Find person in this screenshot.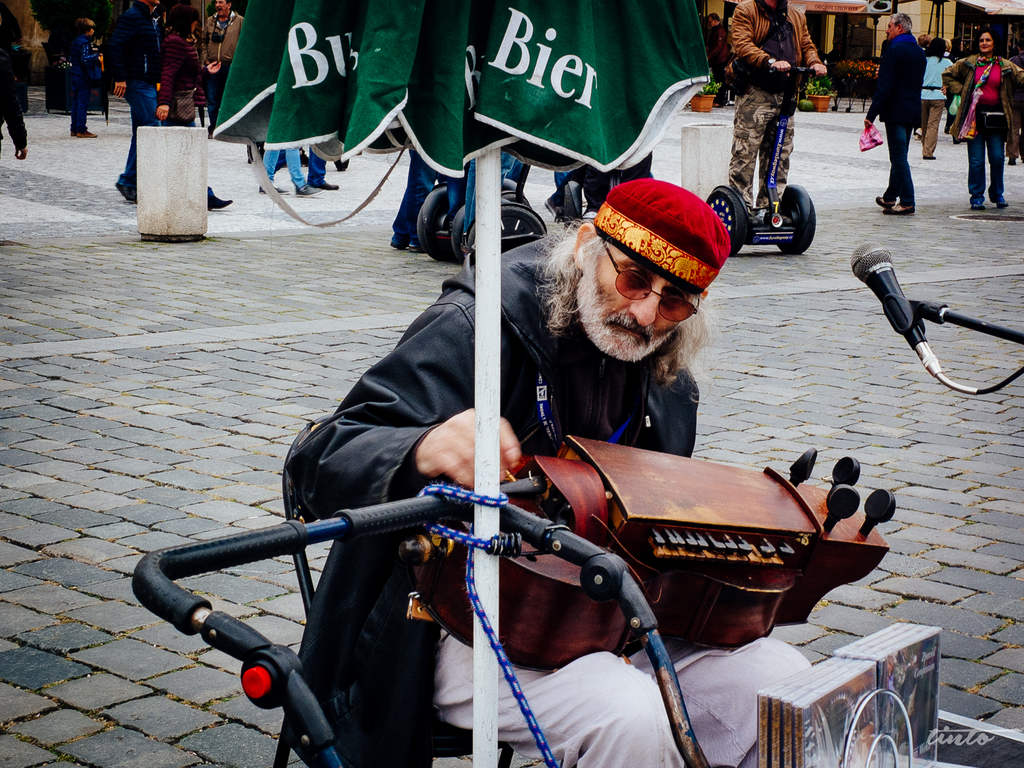
The bounding box for person is select_region(305, 145, 341, 195).
